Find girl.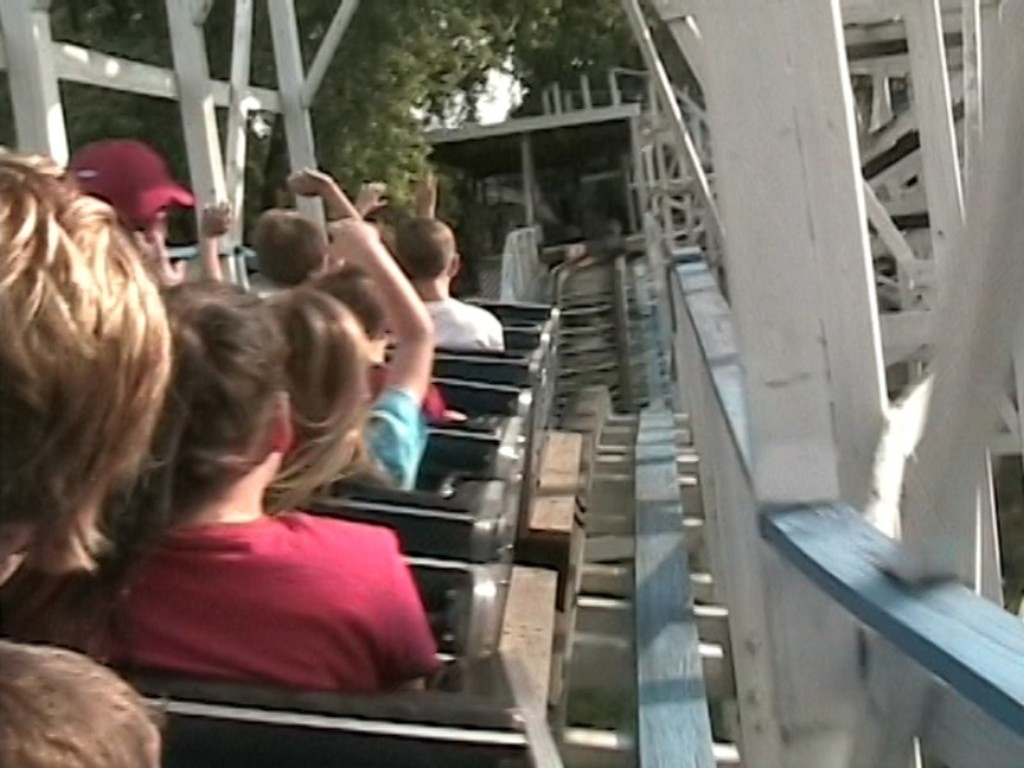
bbox=(262, 218, 436, 489).
